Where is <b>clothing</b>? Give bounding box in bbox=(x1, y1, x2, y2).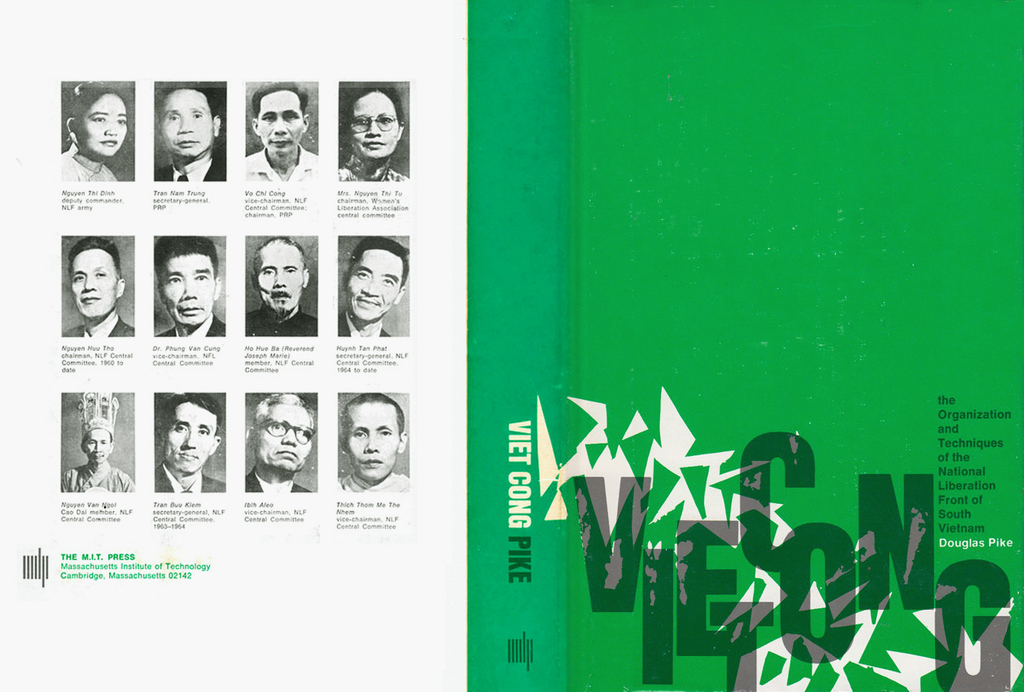
bbox=(334, 155, 406, 182).
